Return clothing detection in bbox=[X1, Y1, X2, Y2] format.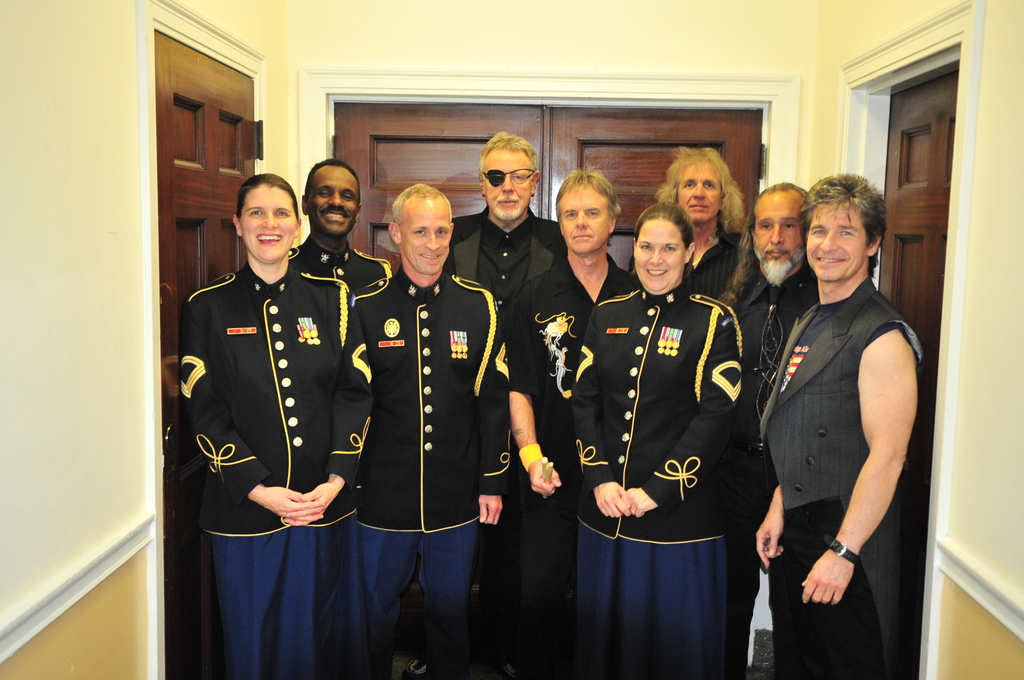
bbox=[565, 287, 746, 677].
